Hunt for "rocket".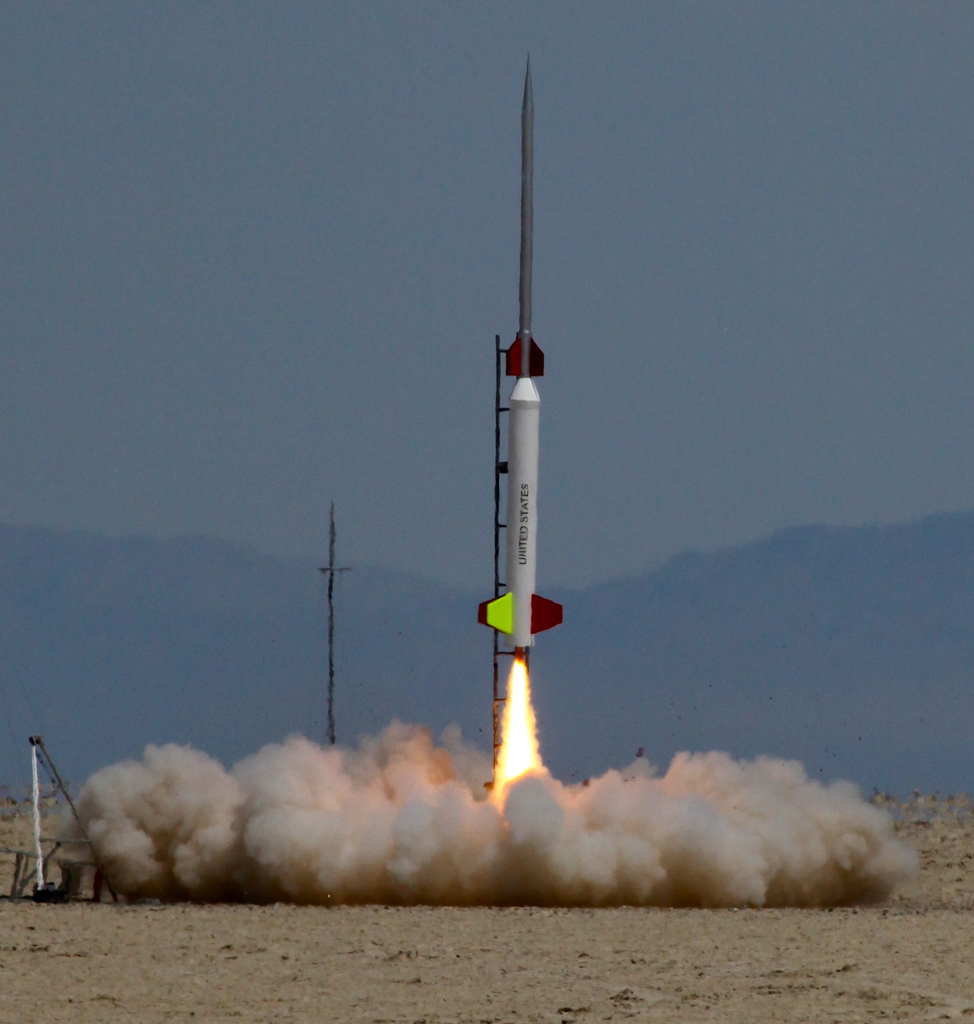
Hunted down at 476 49 561 660.
